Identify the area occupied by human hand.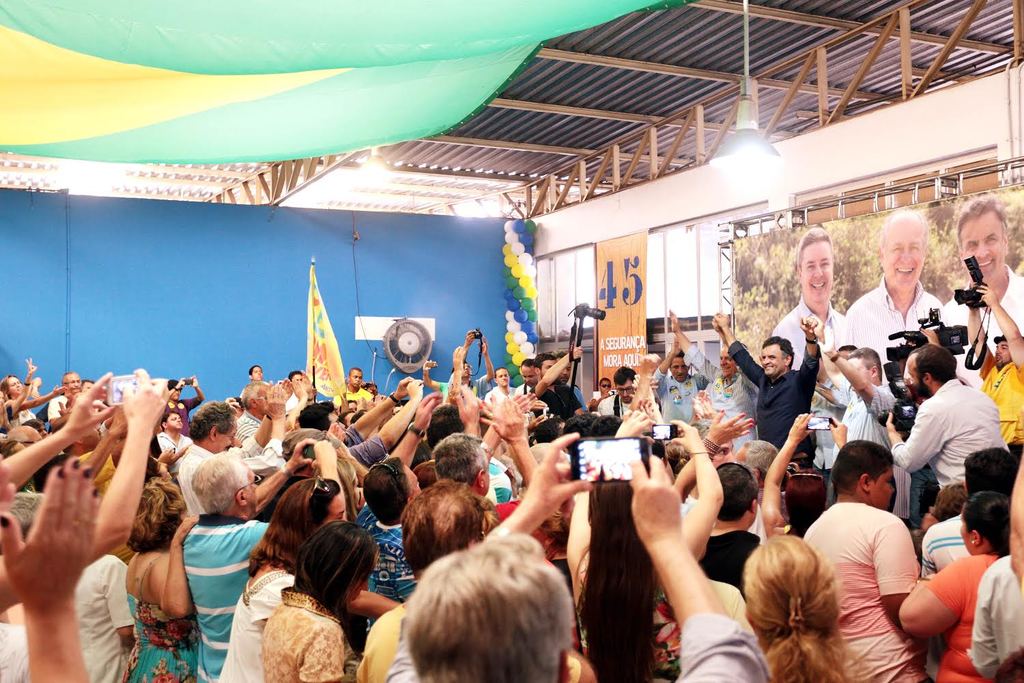
Area: <box>29,361,38,376</box>.
